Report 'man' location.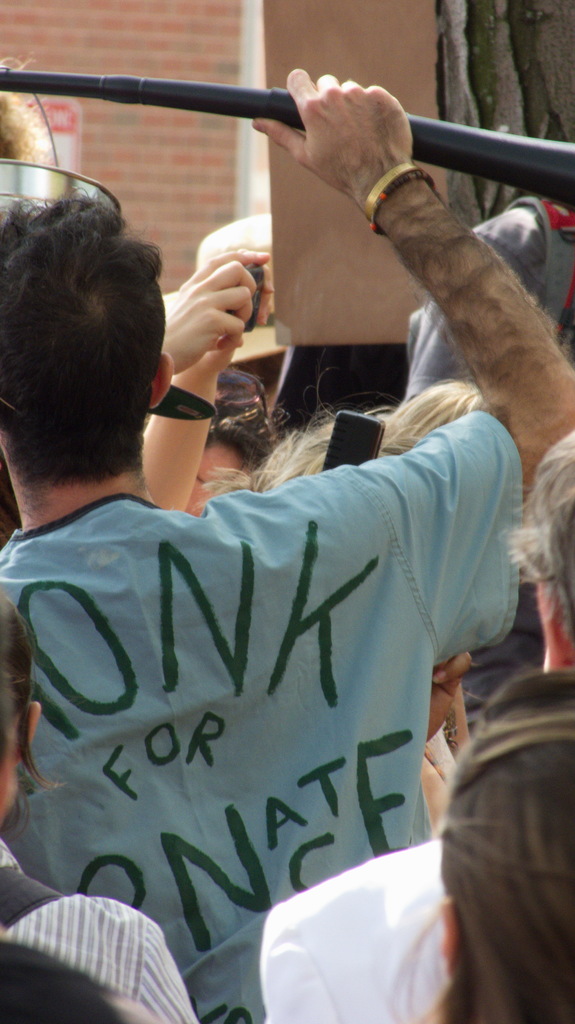
Report: region(0, 63, 574, 1023).
